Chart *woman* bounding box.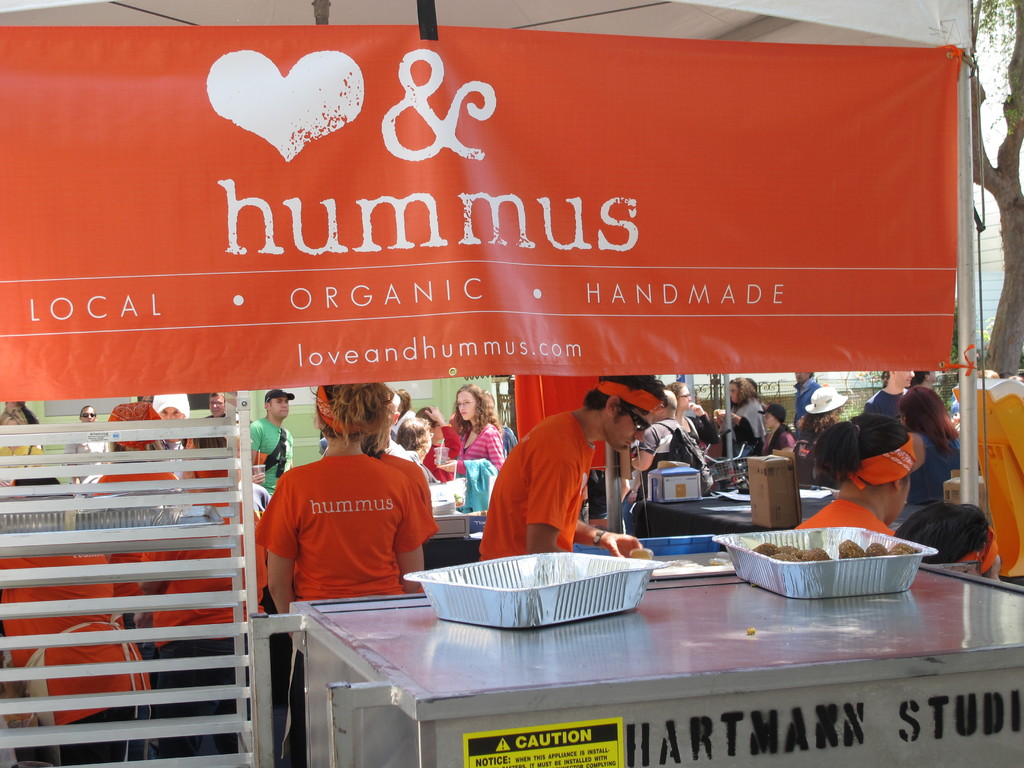
Charted: bbox=(884, 385, 972, 536).
